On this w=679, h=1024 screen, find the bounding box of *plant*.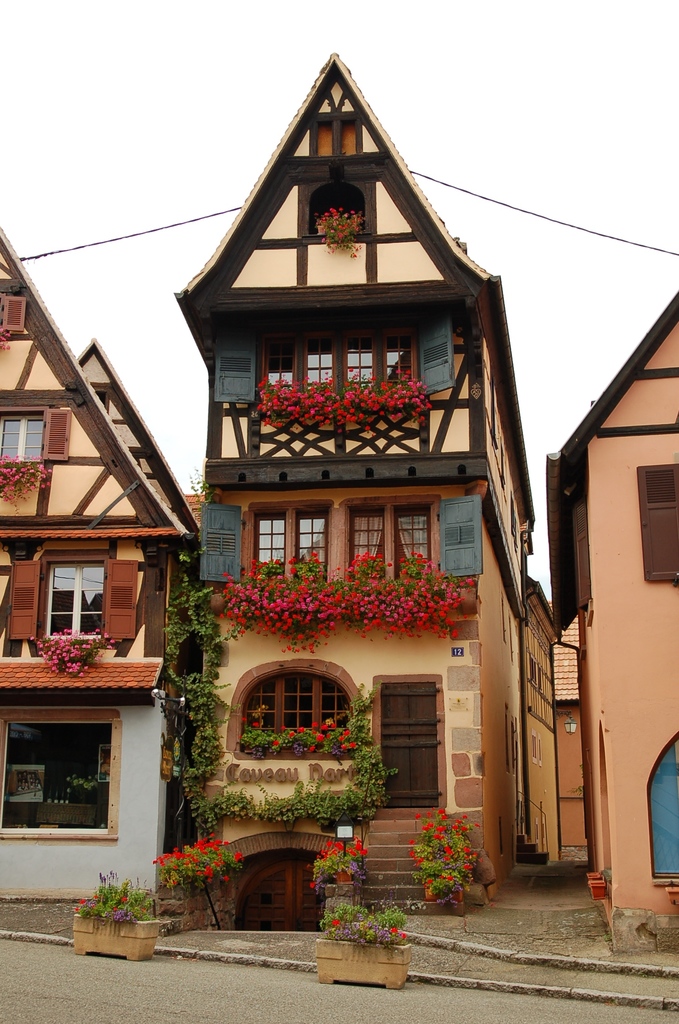
Bounding box: 318:901:411:948.
